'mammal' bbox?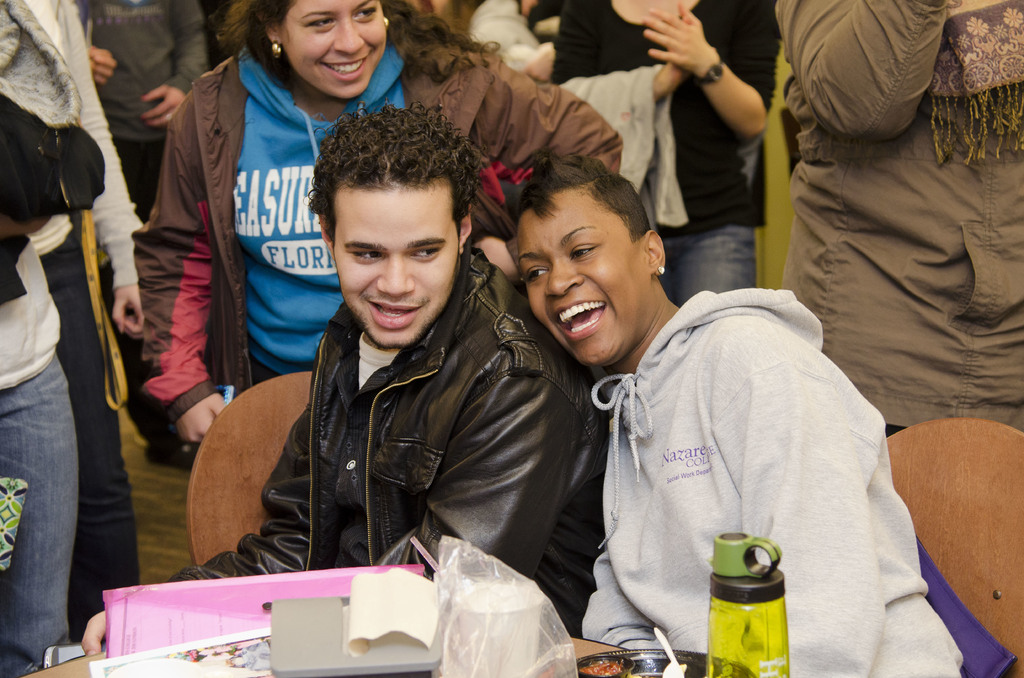
left=79, top=94, right=610, bottom=656
